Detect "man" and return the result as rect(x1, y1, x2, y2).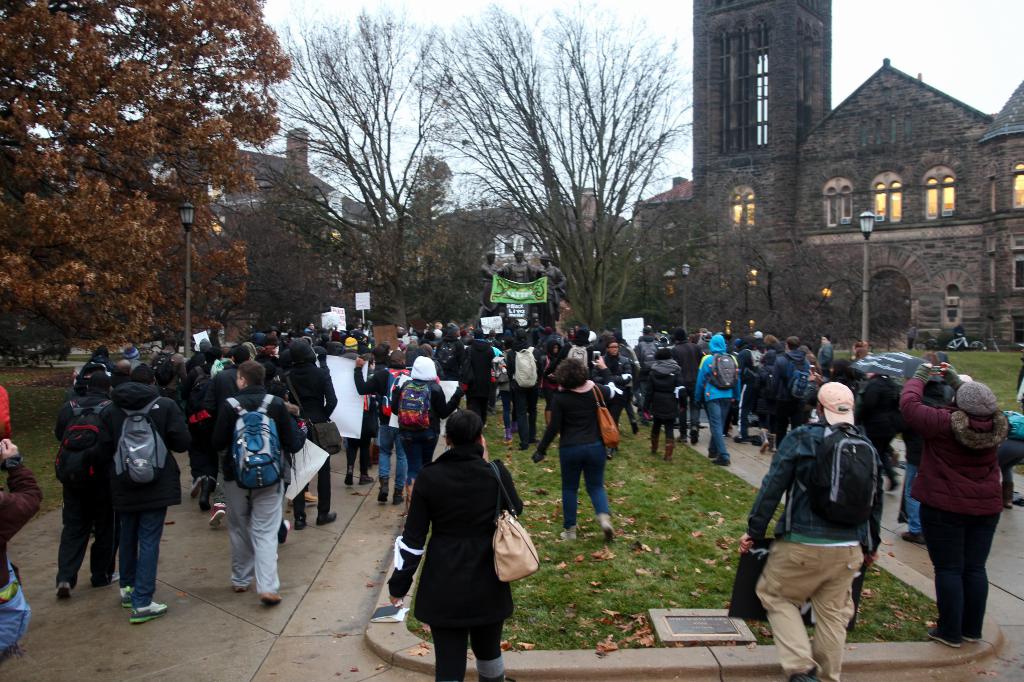
rect(585, 338, 636, 464).
